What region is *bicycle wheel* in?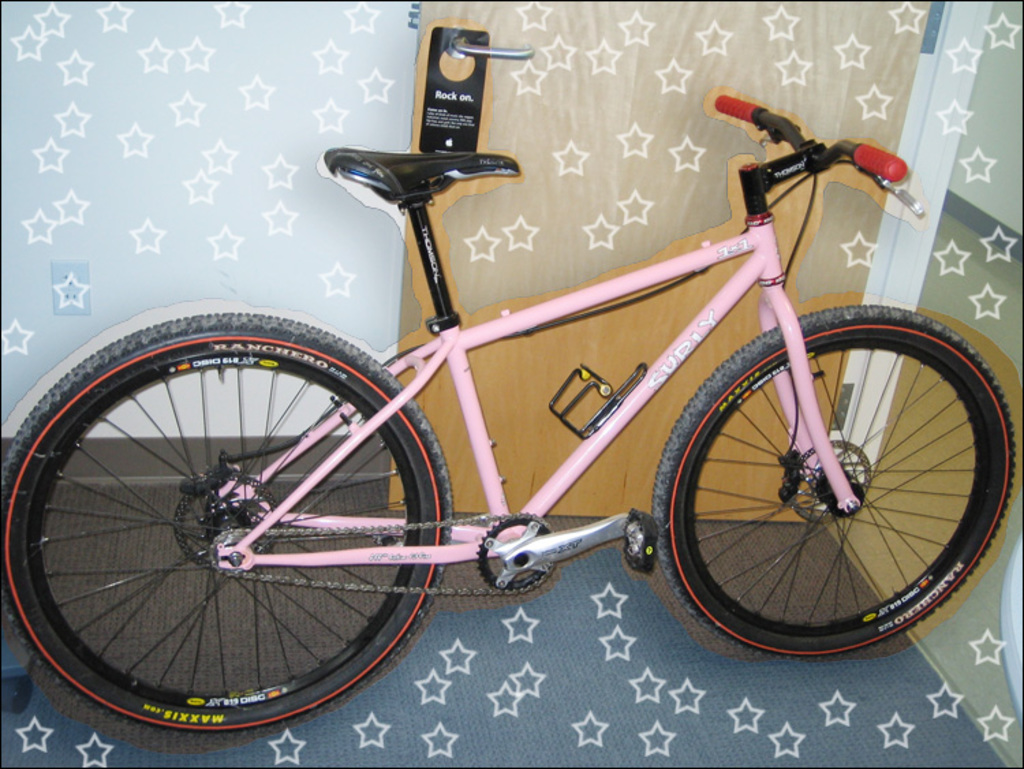
[left=646, top=303, right=1013, bottom=657].
